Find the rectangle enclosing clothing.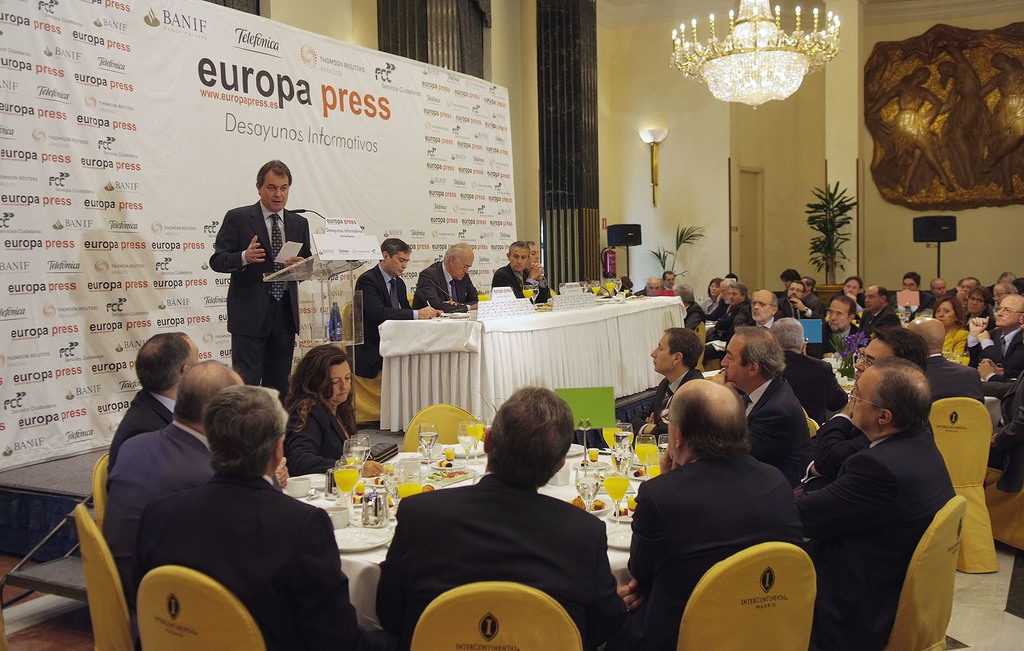
[left=622, top=444, right=801, bottom=646].
